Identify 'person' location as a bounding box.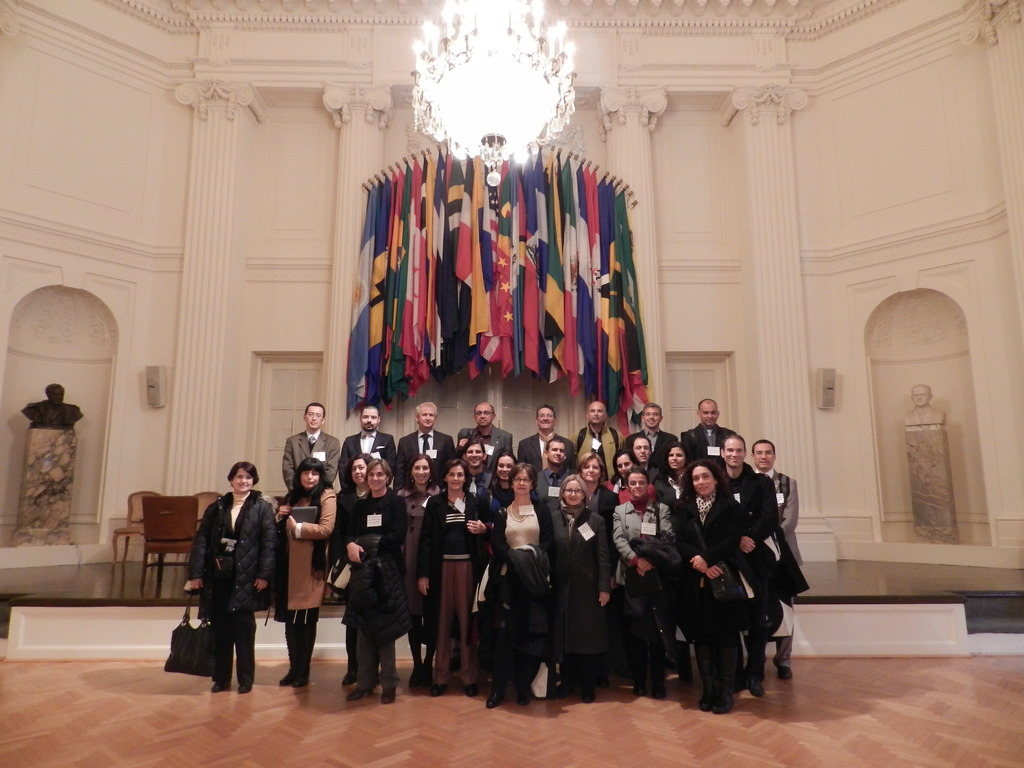
region(490, 463, 553, 708).
